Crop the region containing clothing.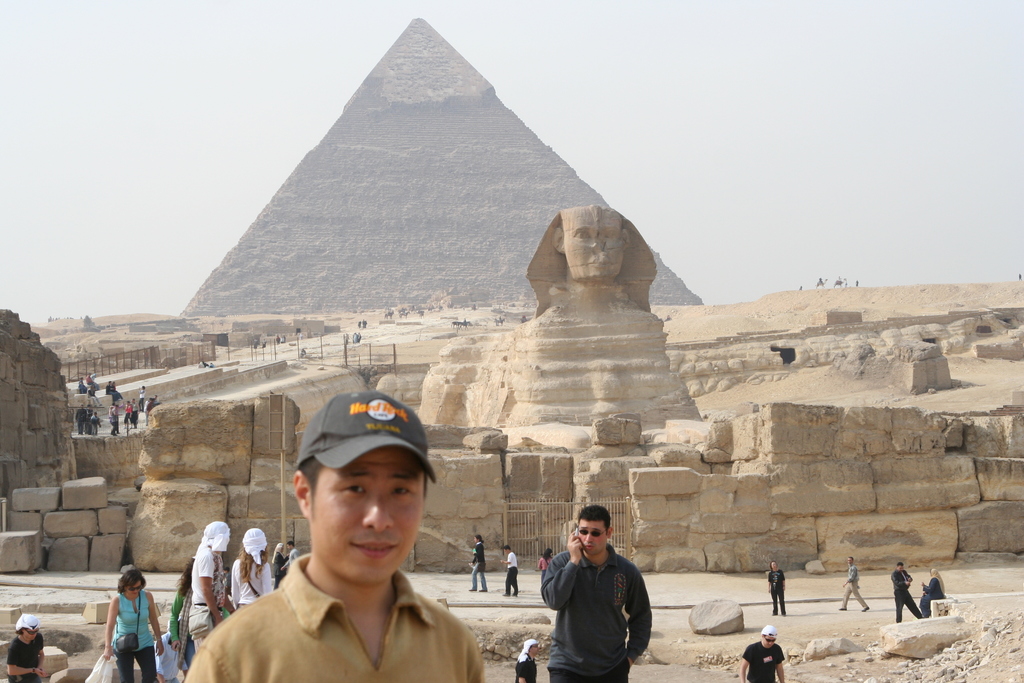
Crop region: <bbox>184, 552, 227, 638</bbox>.
